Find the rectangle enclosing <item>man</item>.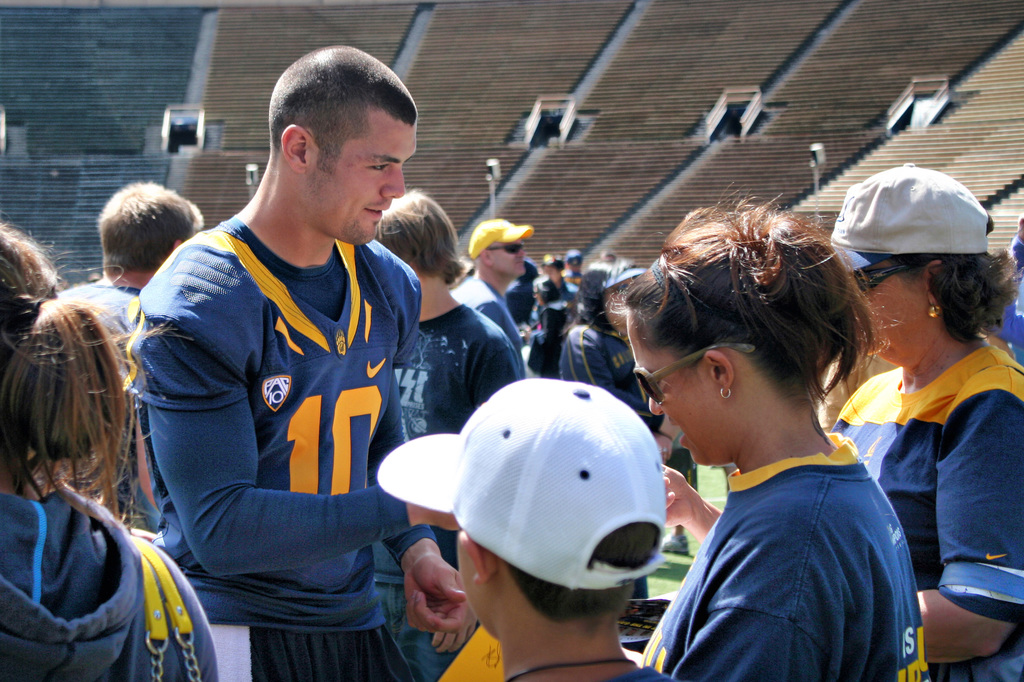
x1=129 y1=45 x2=472 y2=673.
